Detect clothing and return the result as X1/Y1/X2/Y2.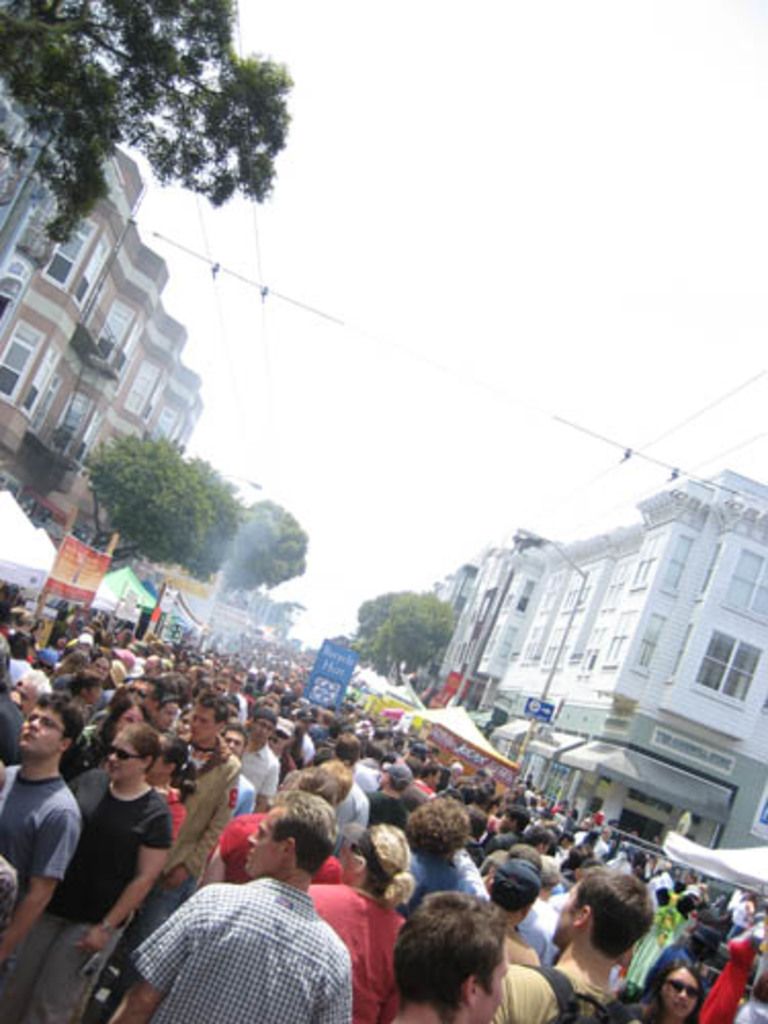
315/874/397/1022.
